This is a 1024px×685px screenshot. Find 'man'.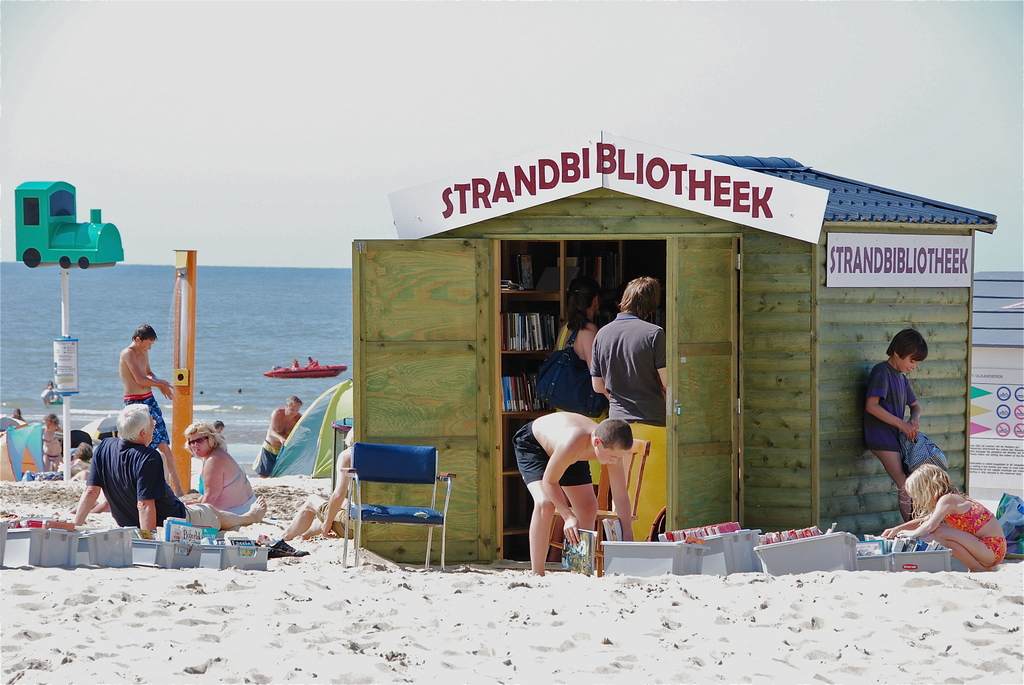
Bounding box: [47, 404, 270, 543].
